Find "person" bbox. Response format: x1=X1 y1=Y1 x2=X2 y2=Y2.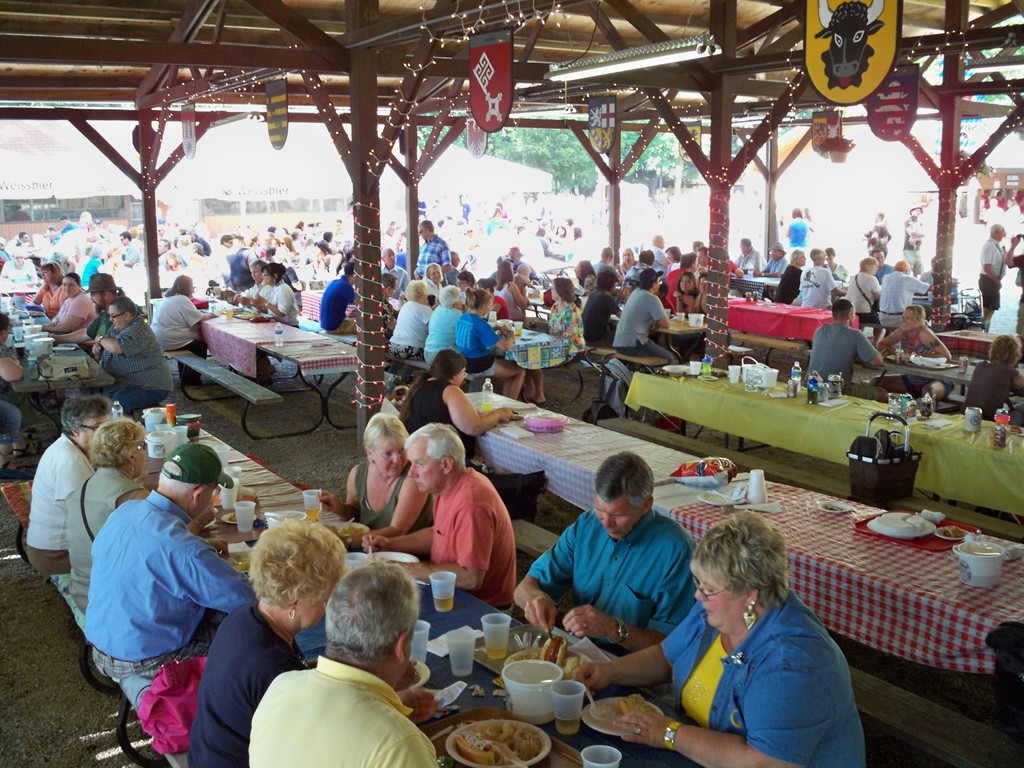
x1=42 y1=273 x2=95 y2=345.
